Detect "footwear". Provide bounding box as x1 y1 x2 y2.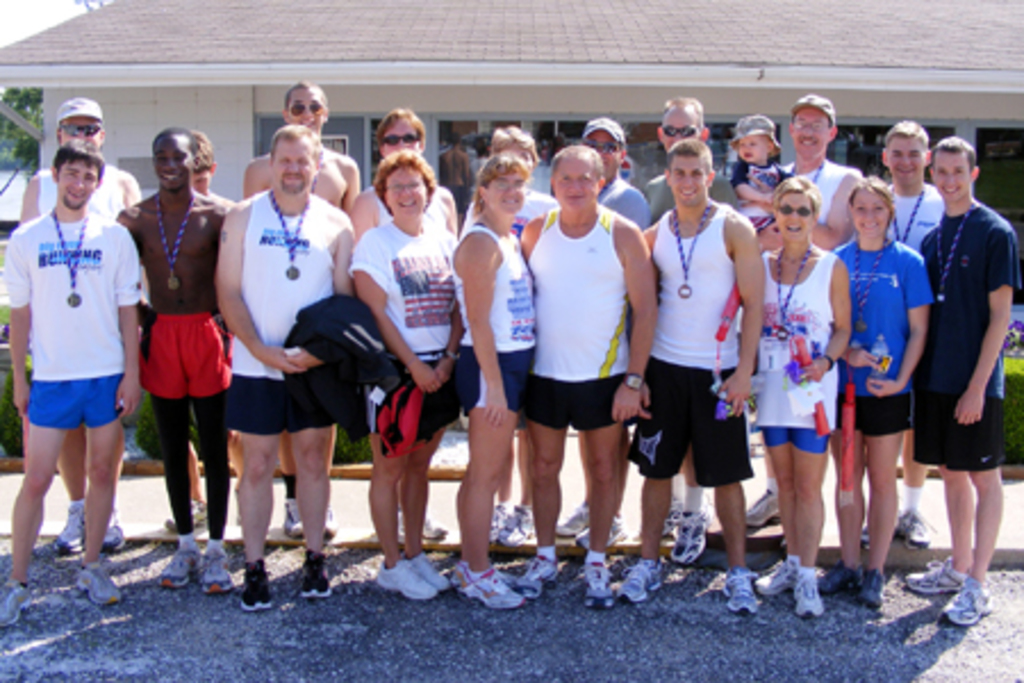
489 503 512 546.
